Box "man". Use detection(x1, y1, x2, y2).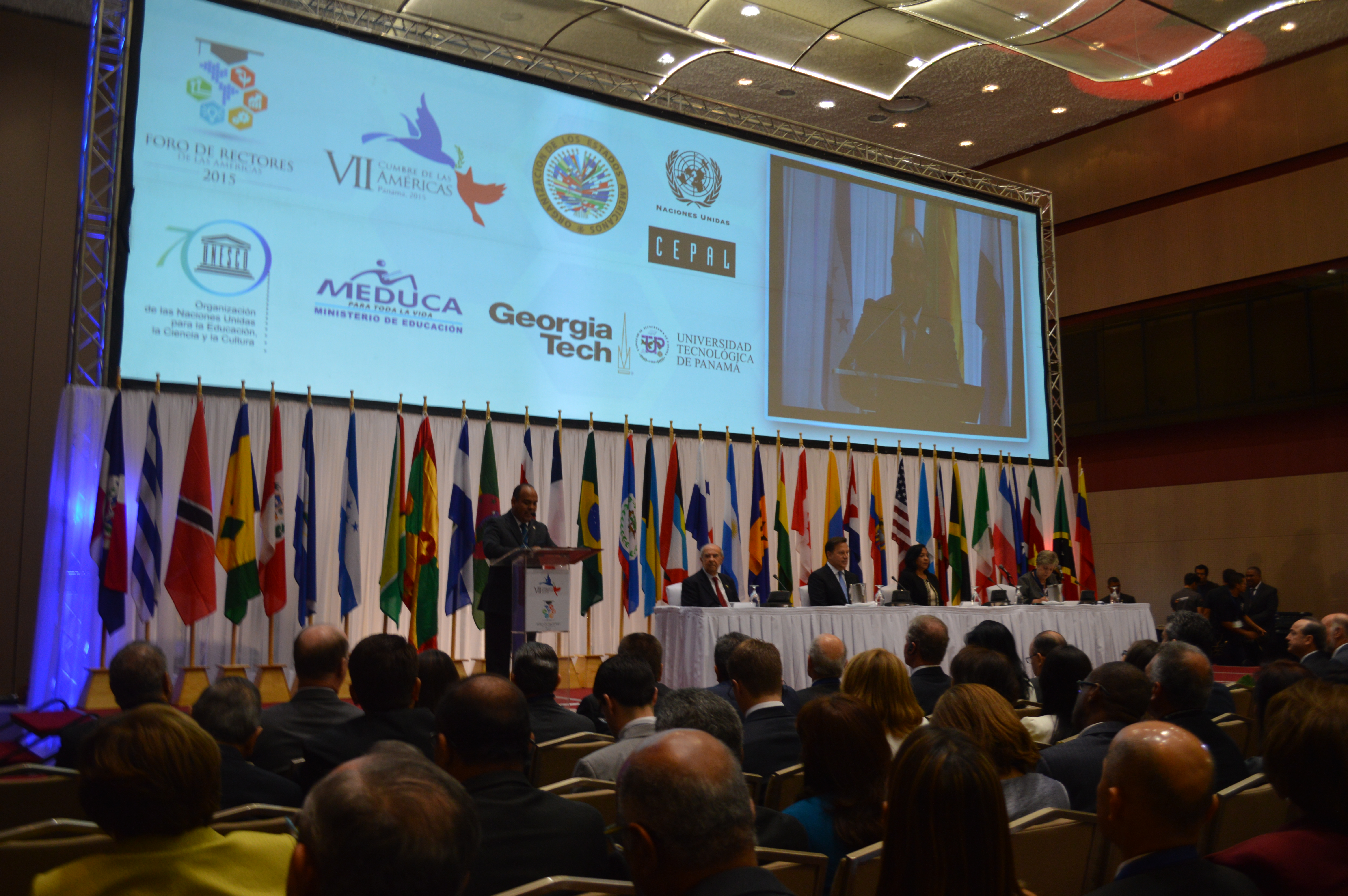
detection(245, 128, 255, 135).
